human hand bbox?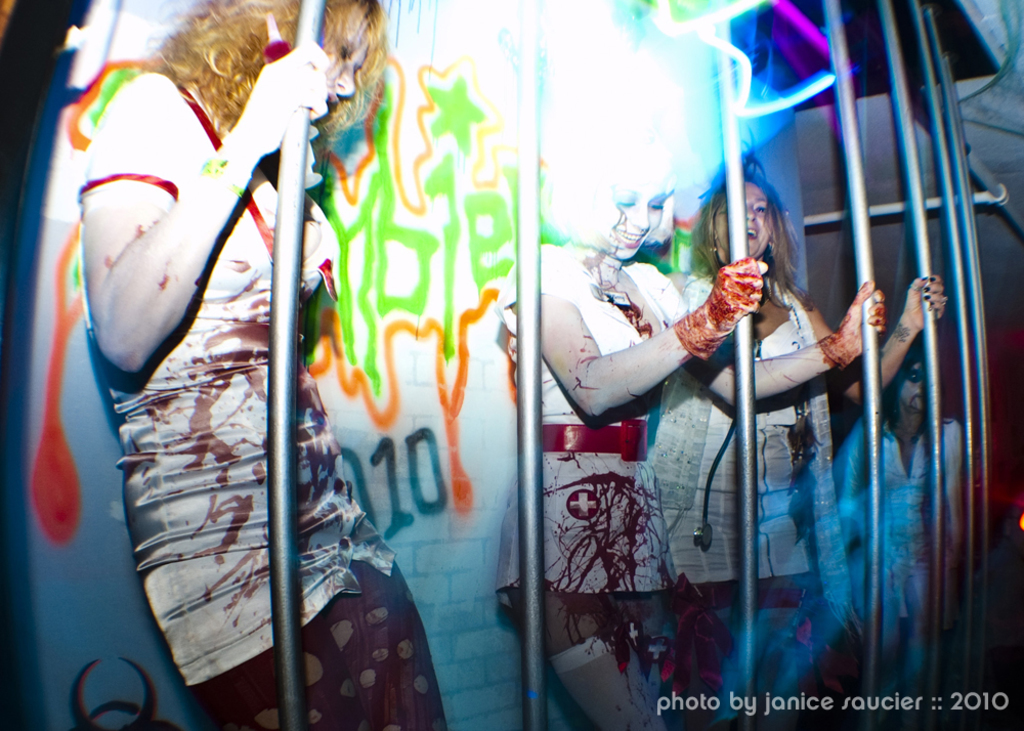
(left=835, top=281, right=888, bottom=357)
